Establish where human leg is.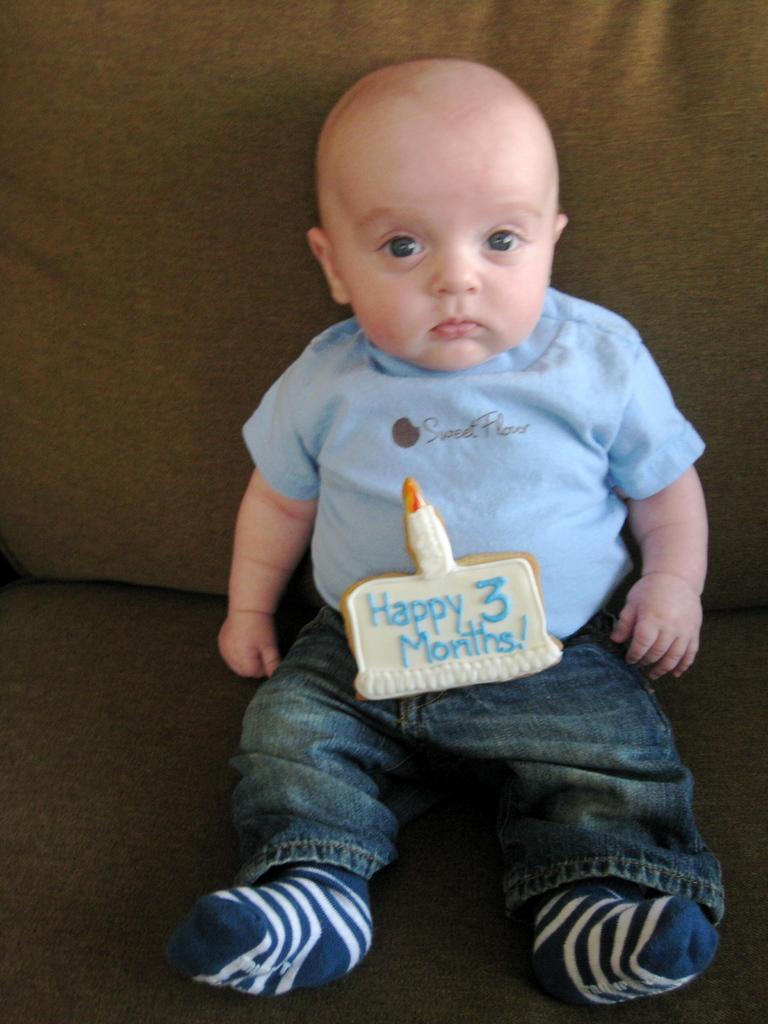
Established at box(166, 595, 413, 1000).
